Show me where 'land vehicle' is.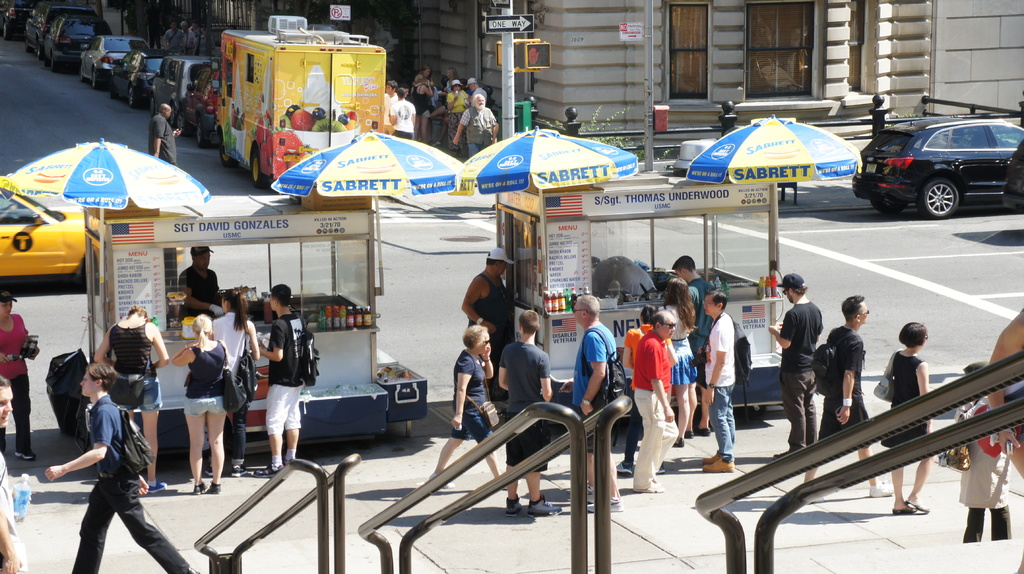
'land vehicle' is at [left=0, top=0, right=35, bottom=41].
